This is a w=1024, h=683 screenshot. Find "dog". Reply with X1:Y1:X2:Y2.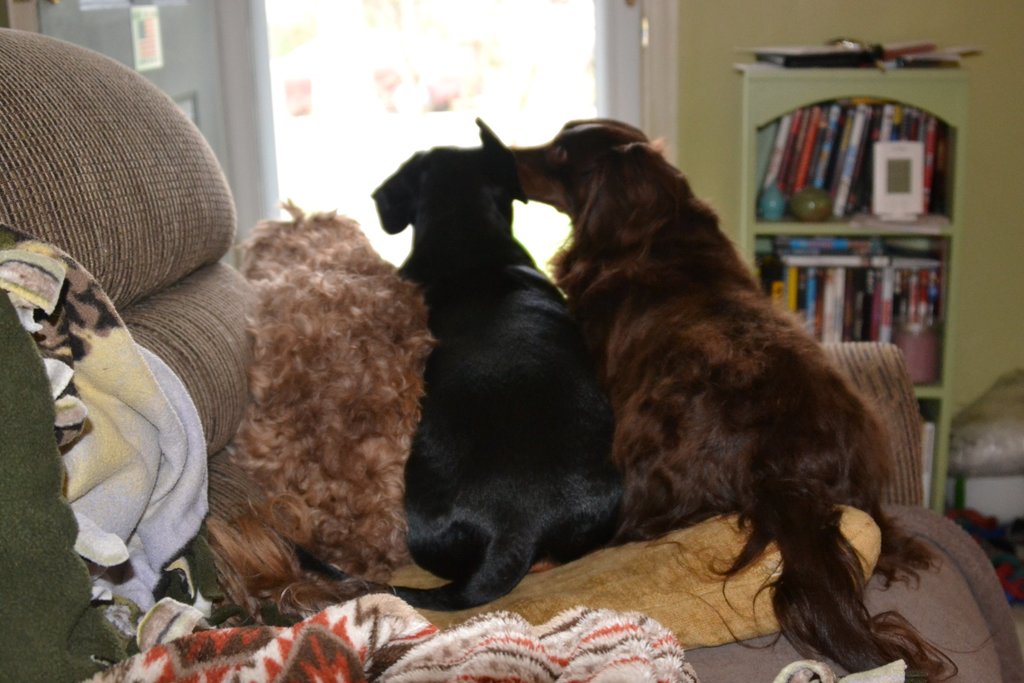
199:191:438:632.
